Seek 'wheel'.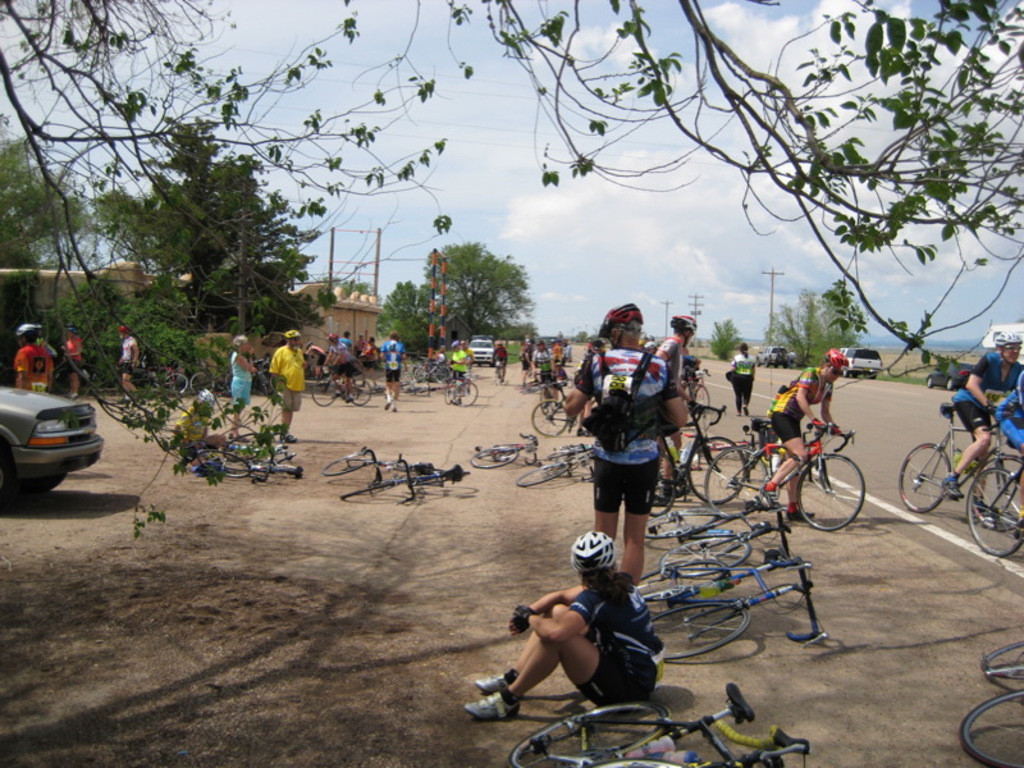
box=[521, 454, 570, 488].
